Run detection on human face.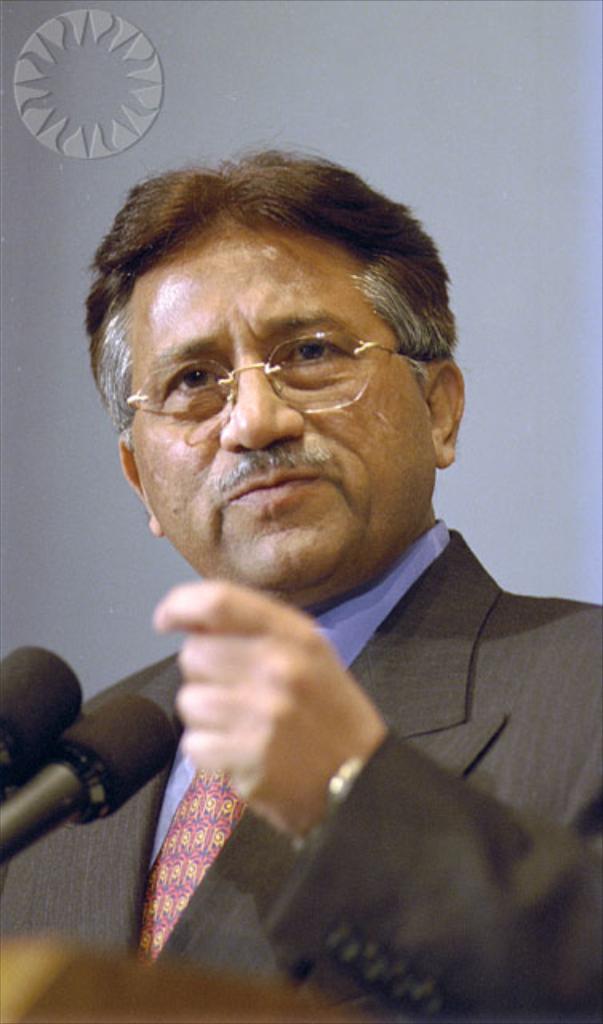
Result: region(138, 213, 438, 608).
